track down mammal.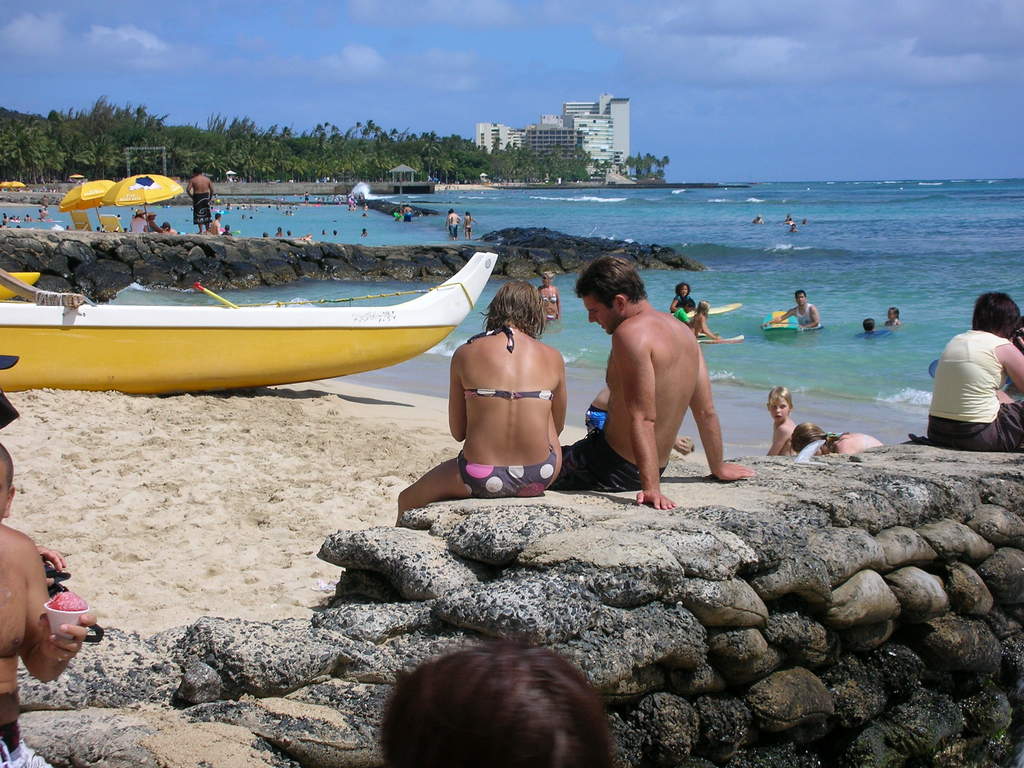
Tracked to [left=452, top=209, right=457, bottom=237].
